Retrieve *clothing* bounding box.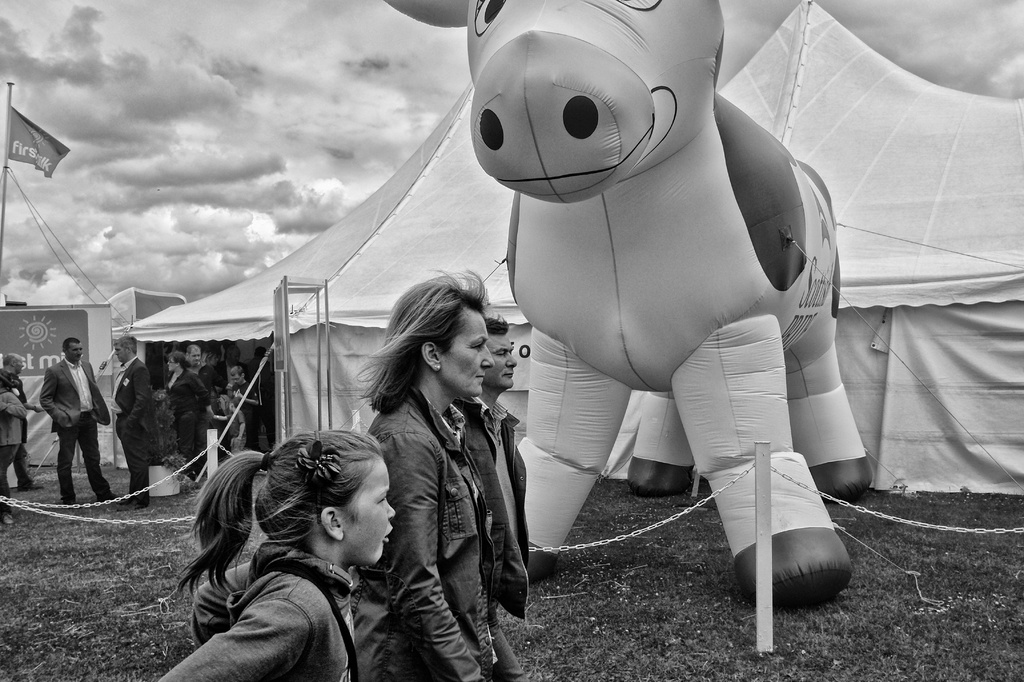
Bounding box: crop(38, 356, 117, 503).
